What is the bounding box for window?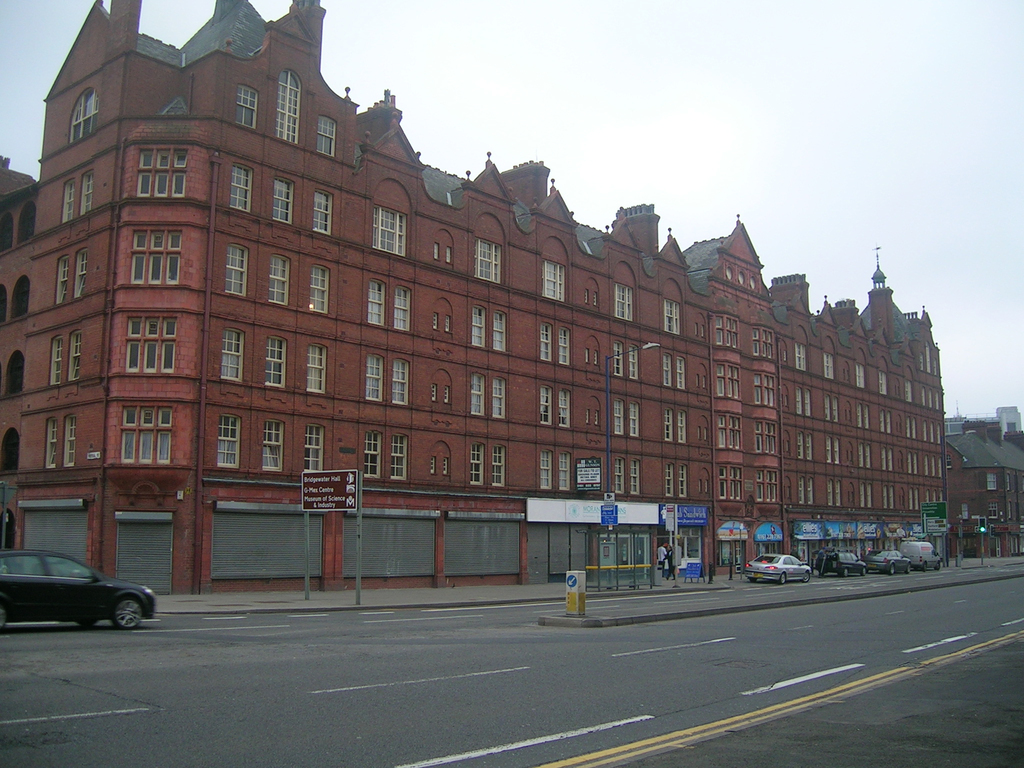
detection(556, 448, 568, 493).
